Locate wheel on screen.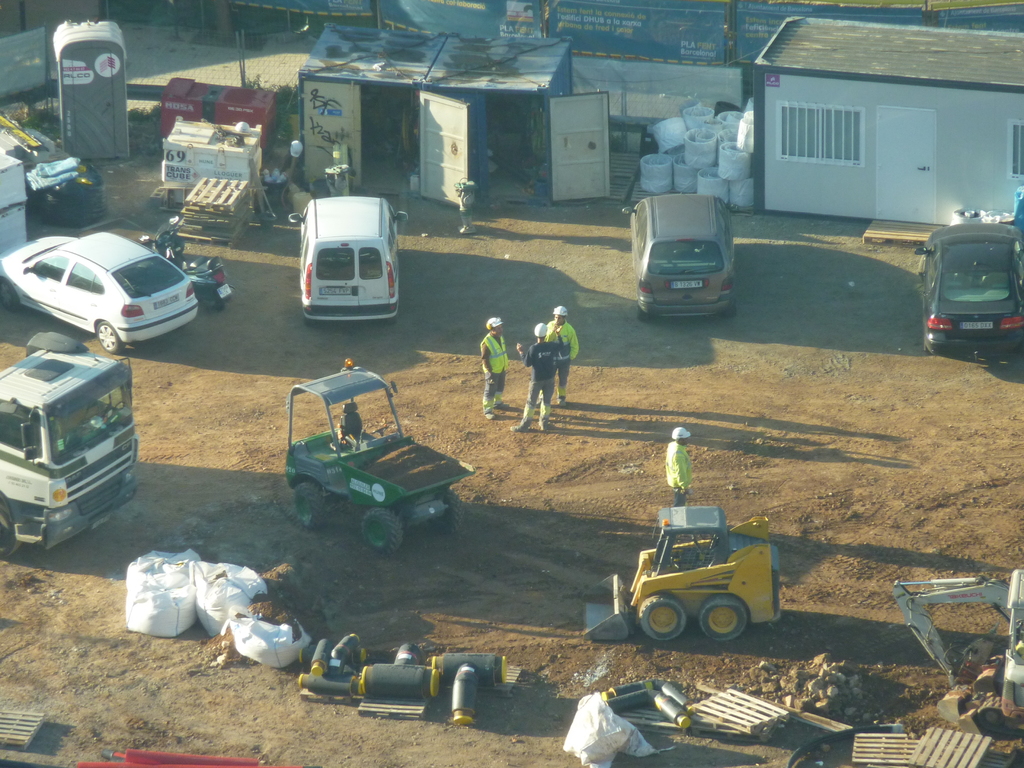
On screen at [x1=438, y1=486, x2=467, y2=532].
